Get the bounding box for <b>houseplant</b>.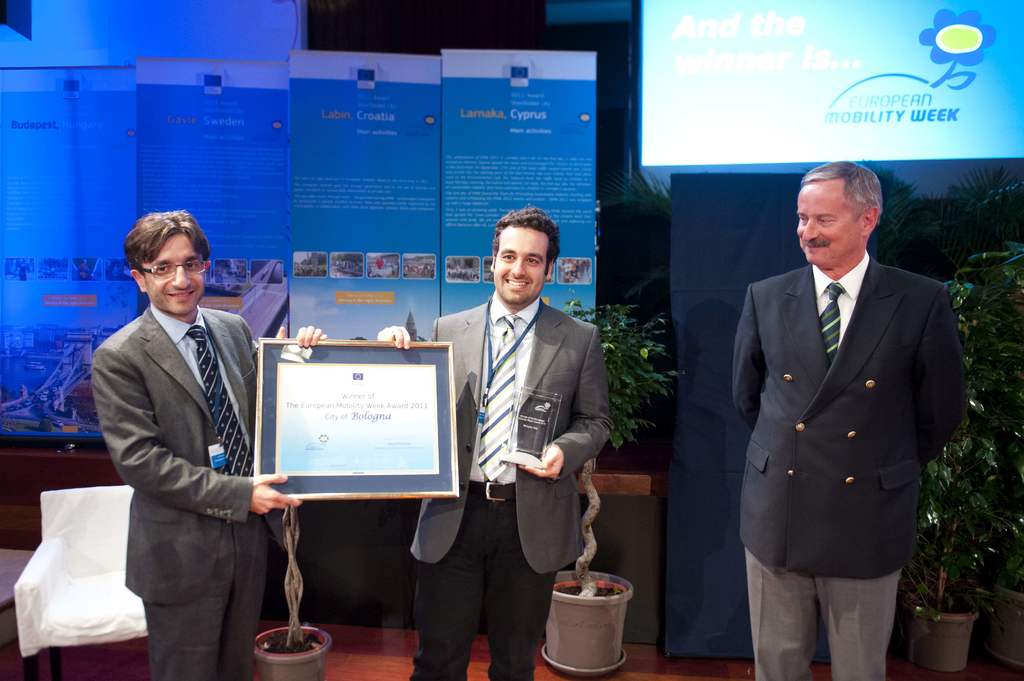
{"left": 899, "top": 242, "right": 1023, "bottom": 671}.
